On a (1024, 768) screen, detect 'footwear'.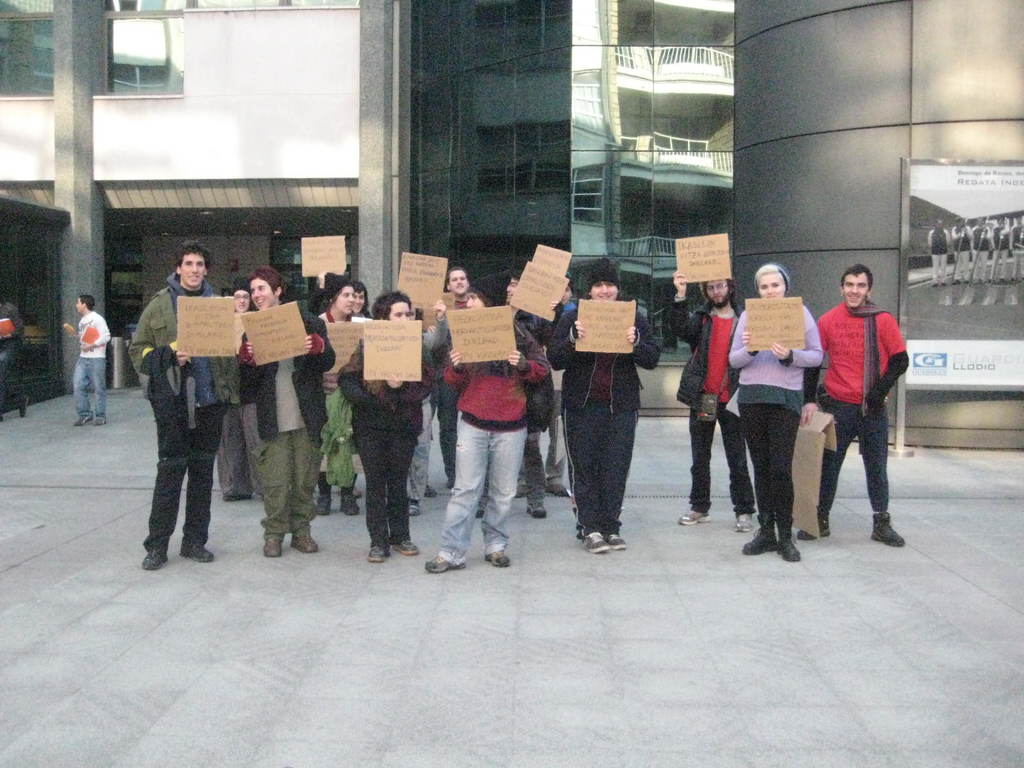
368:545:390:562.
